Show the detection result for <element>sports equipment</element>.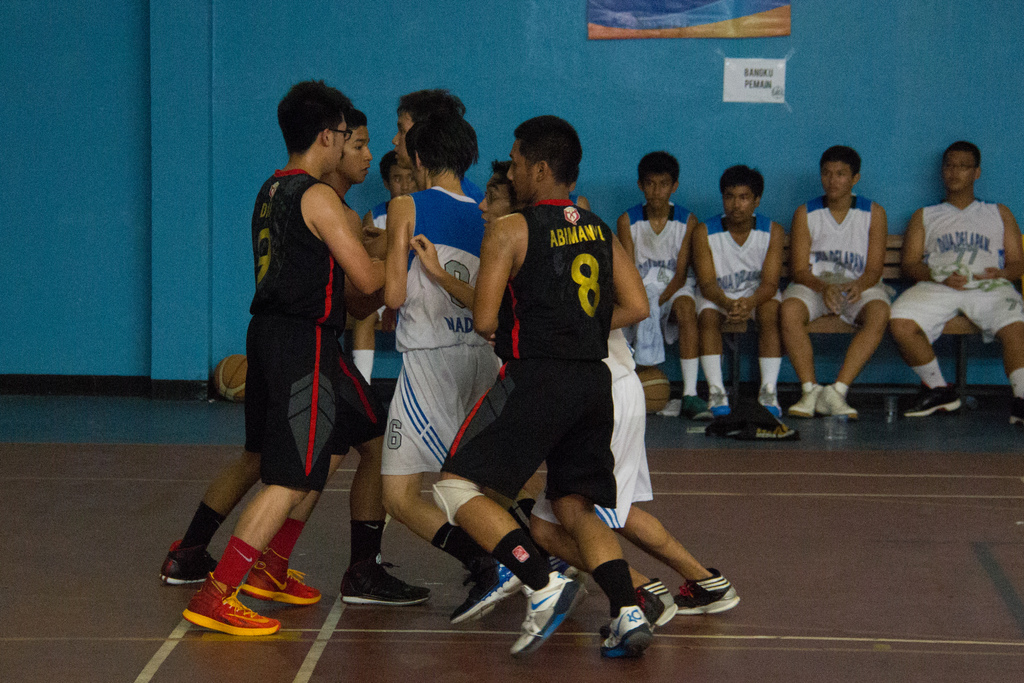
locate(597, 604, 653, 657).
